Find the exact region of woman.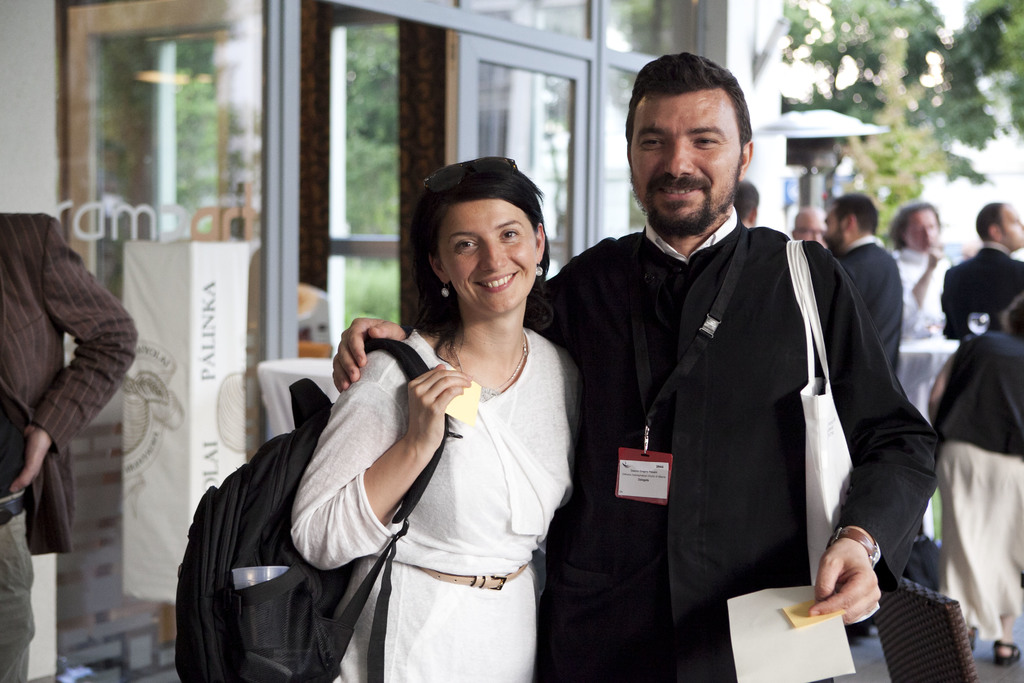
Exact region: [888, 201, 956, 344].
